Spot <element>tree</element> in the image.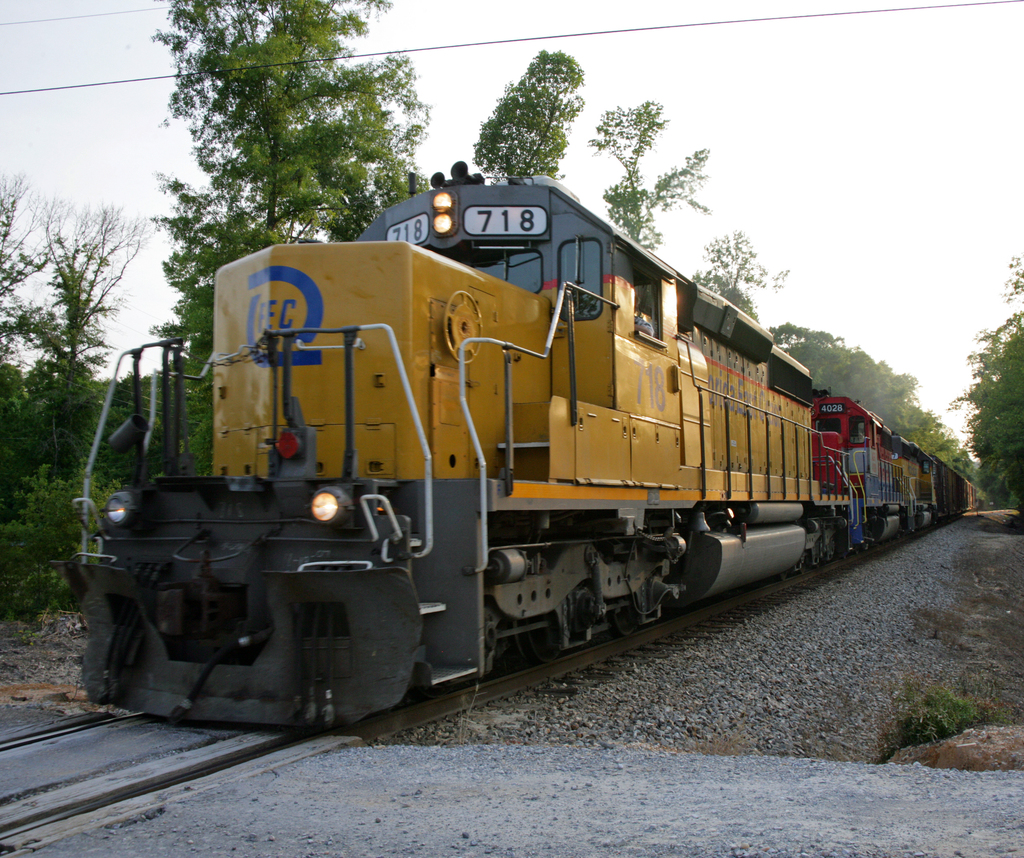
<element>tree</element> found at left=949, top=254, right=1023, bottom=530.
